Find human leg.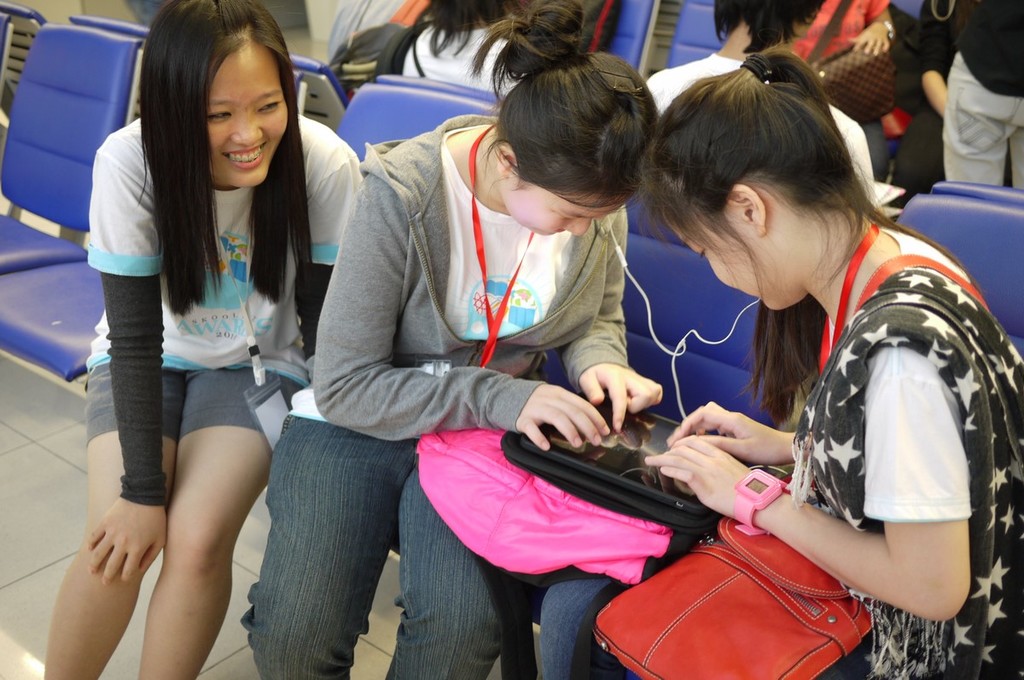
{"left": 939, "top": 50, "right": 1011, "bottom": 187}.
